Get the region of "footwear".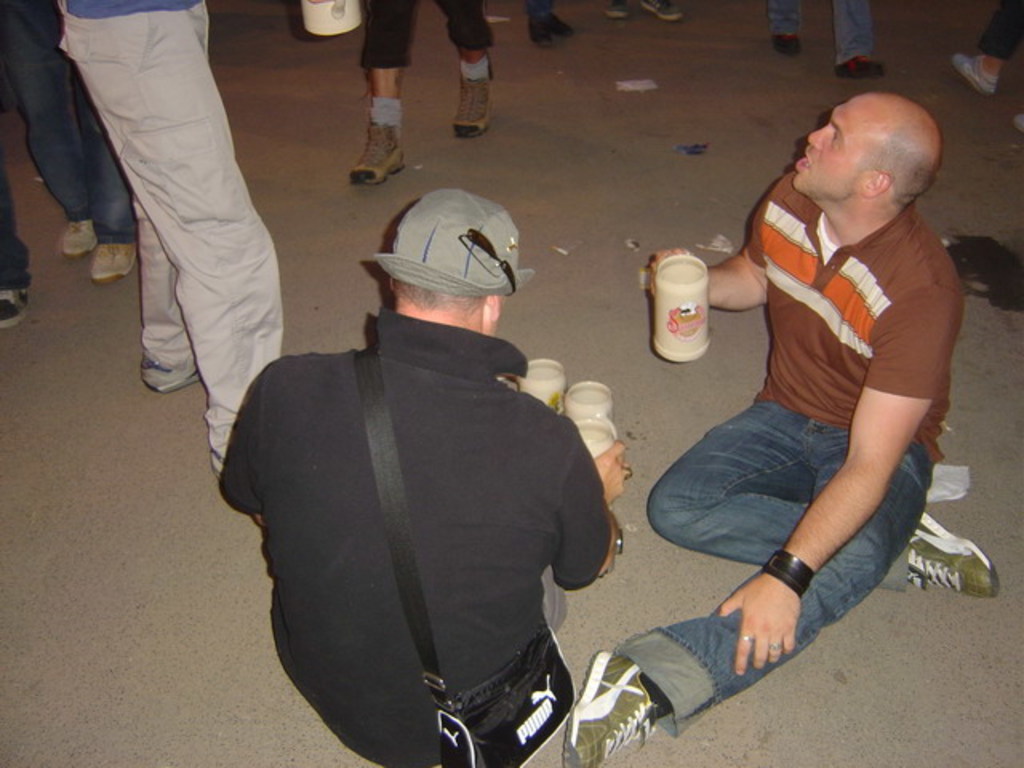
rect(595, 0, 627, 21).
